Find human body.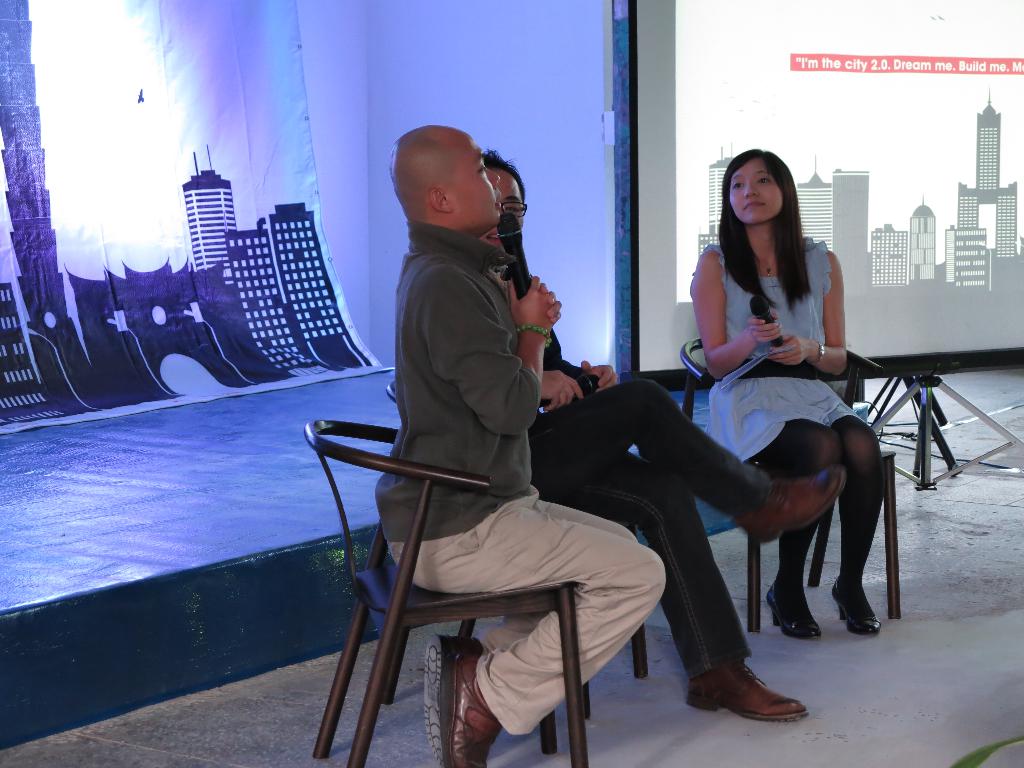
483, 152, 847, 715.
